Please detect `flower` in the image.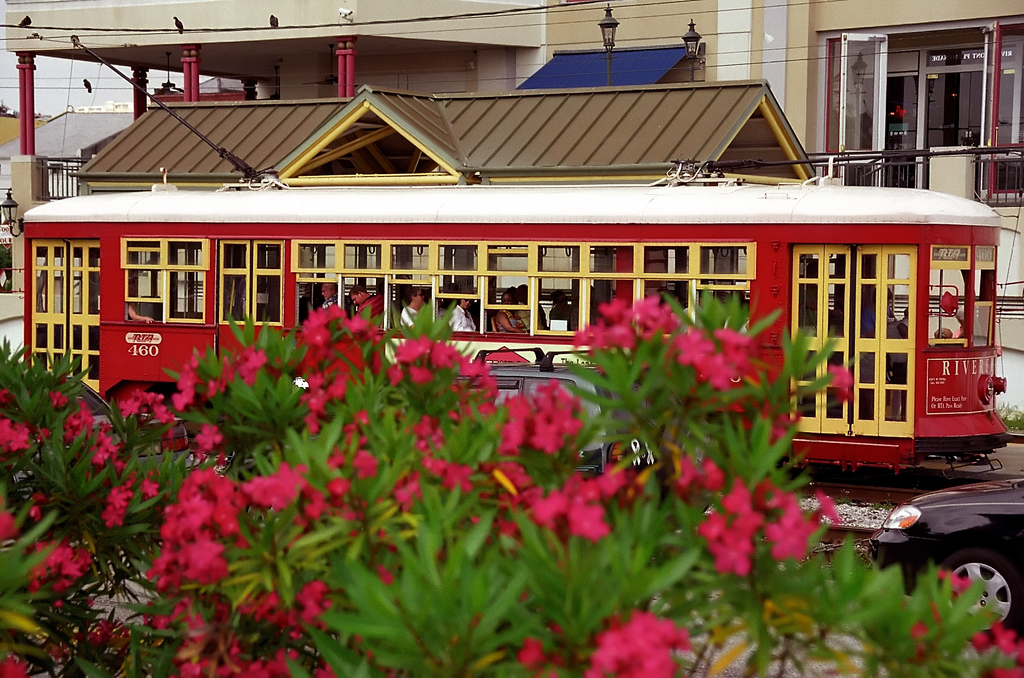
[left=137, top=460, right=240, bottom=609].
